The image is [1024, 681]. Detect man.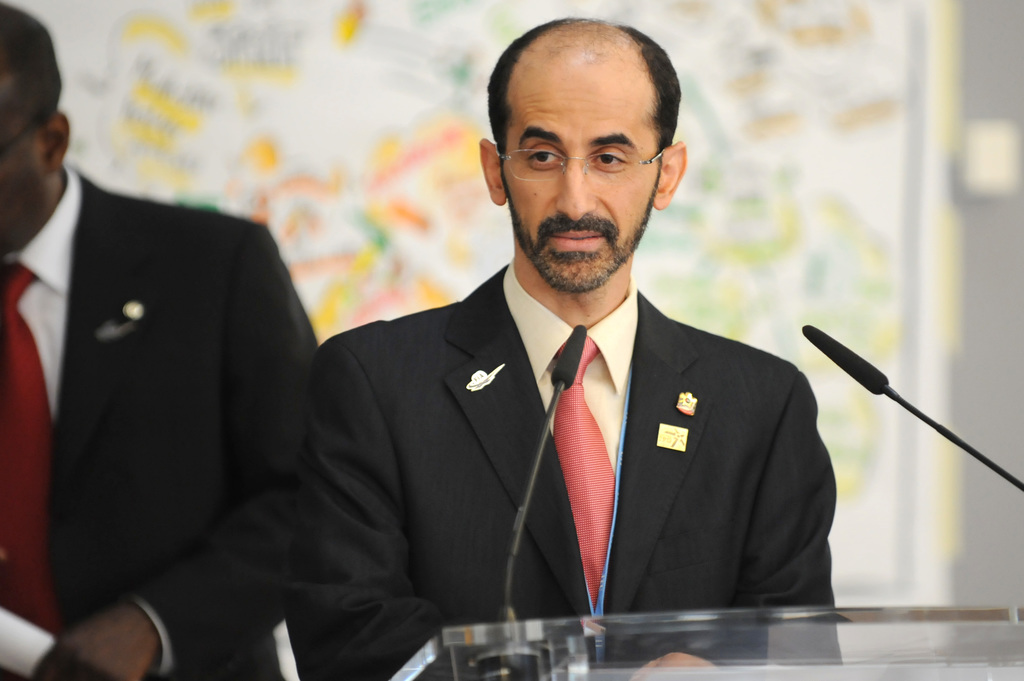
Detection: [x1=0, y1=0, x2=319, y2=680].
